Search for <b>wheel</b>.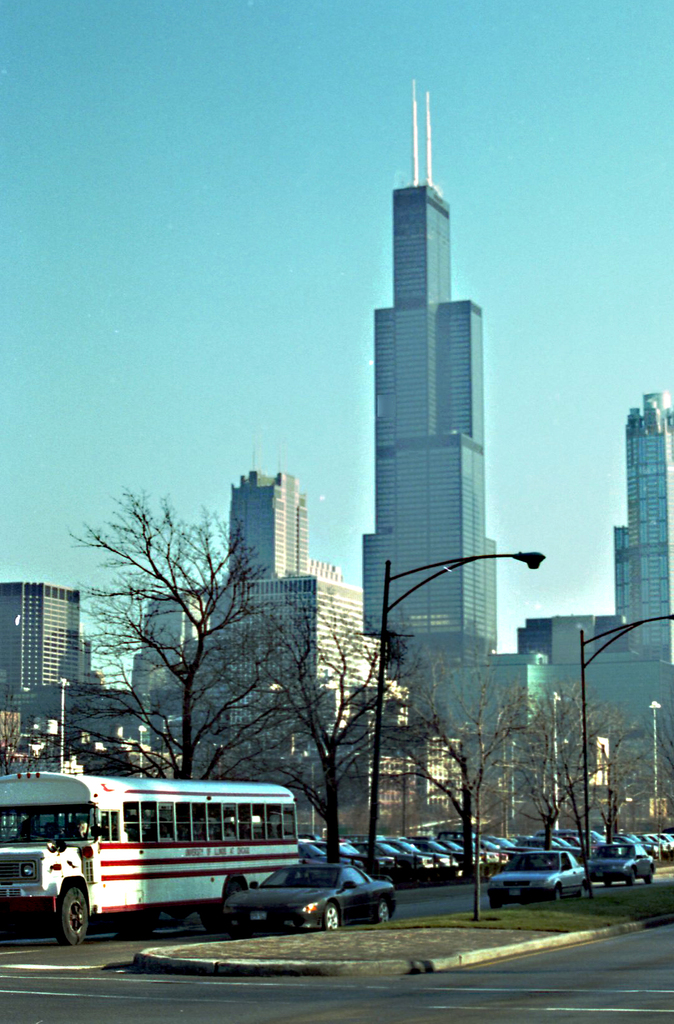
Found at rect(214, 879, 239, 925).
